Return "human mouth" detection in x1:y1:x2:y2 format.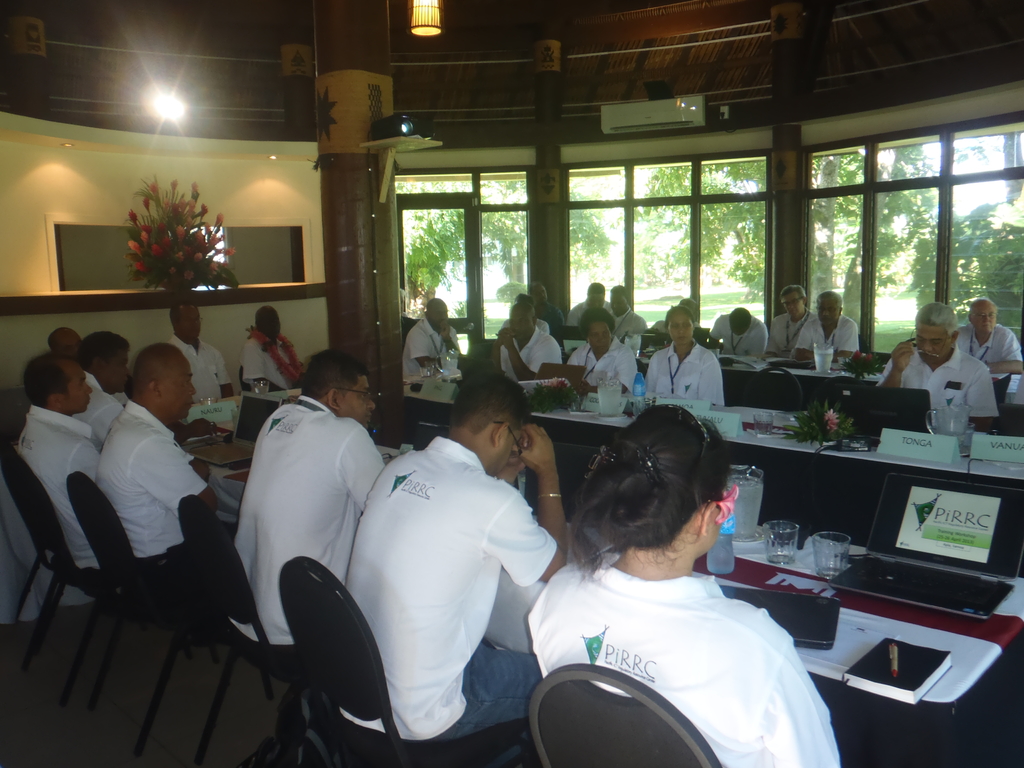
364:415:372:424.
